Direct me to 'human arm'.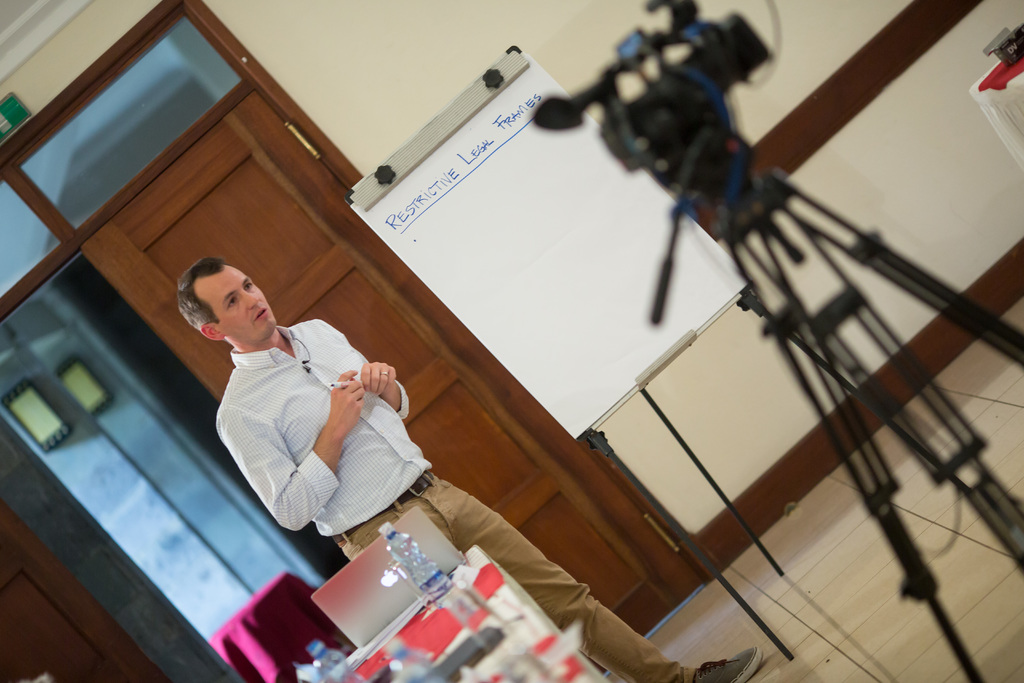
Direction: box(308, 318, 408, 416).
